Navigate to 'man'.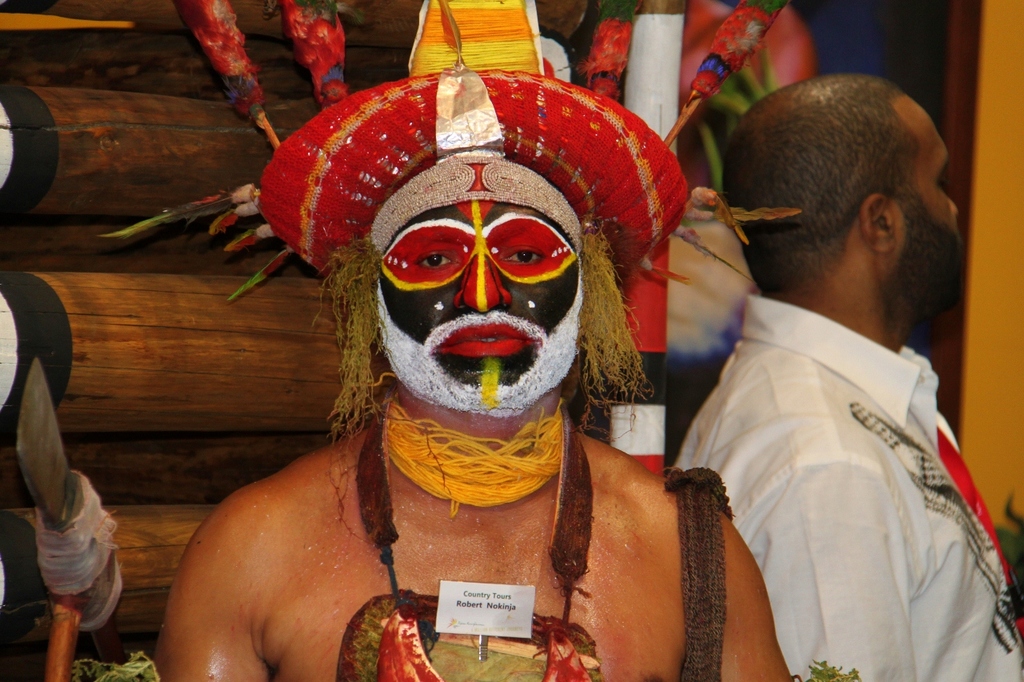
Navigation target: <box>652,70,1023,681</box>.
